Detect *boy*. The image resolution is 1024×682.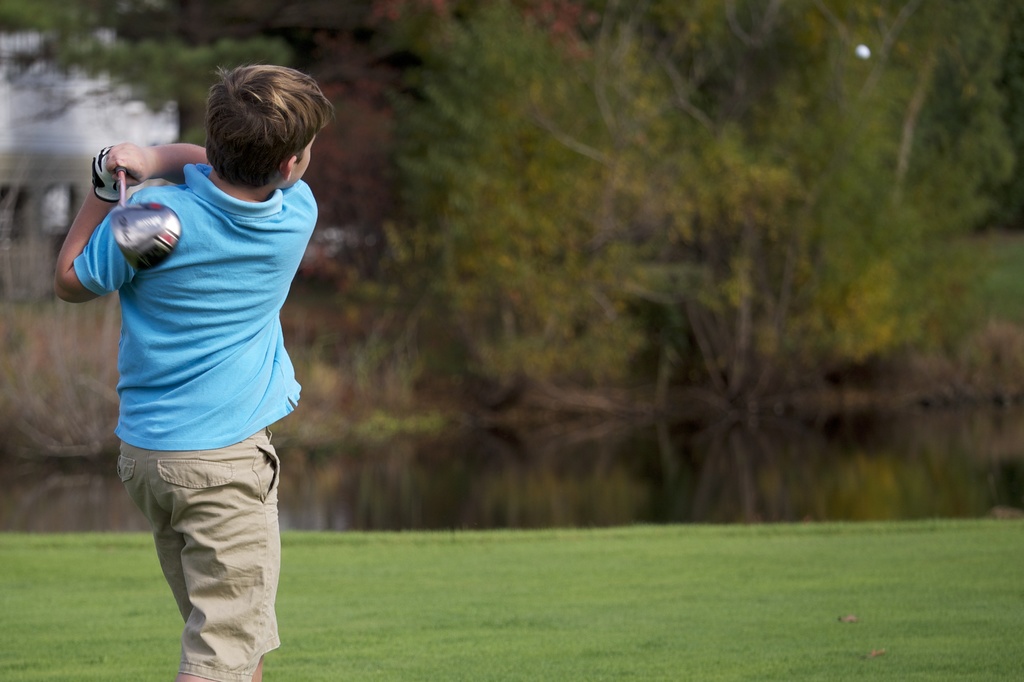
locate(38, 48, 356, 677).
